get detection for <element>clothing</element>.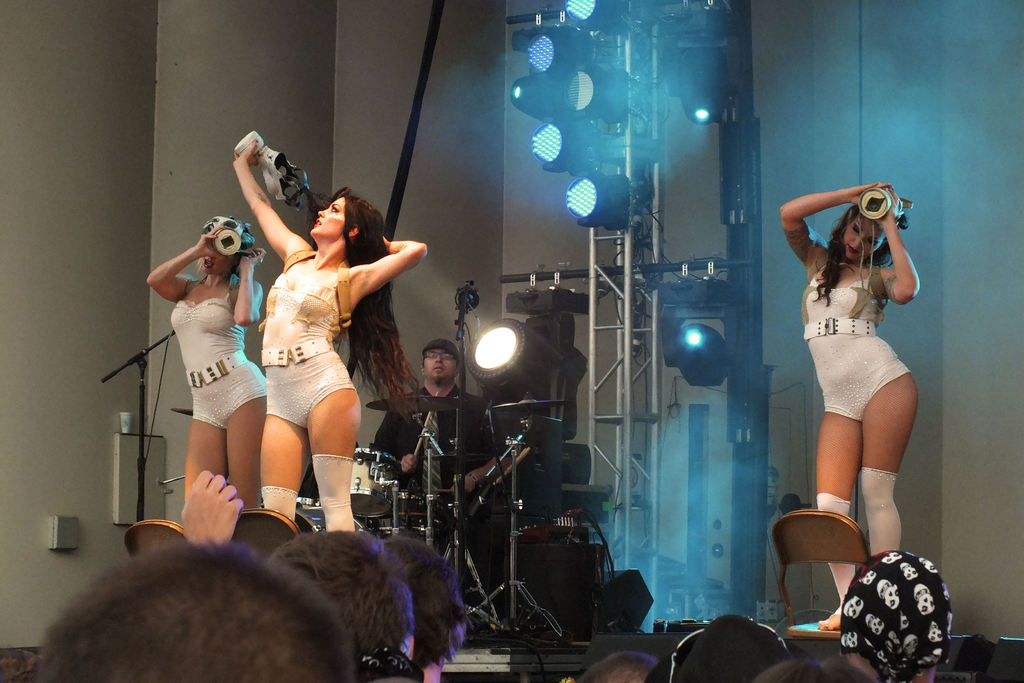
Detection: select_region(785, 222, 911, 424).
